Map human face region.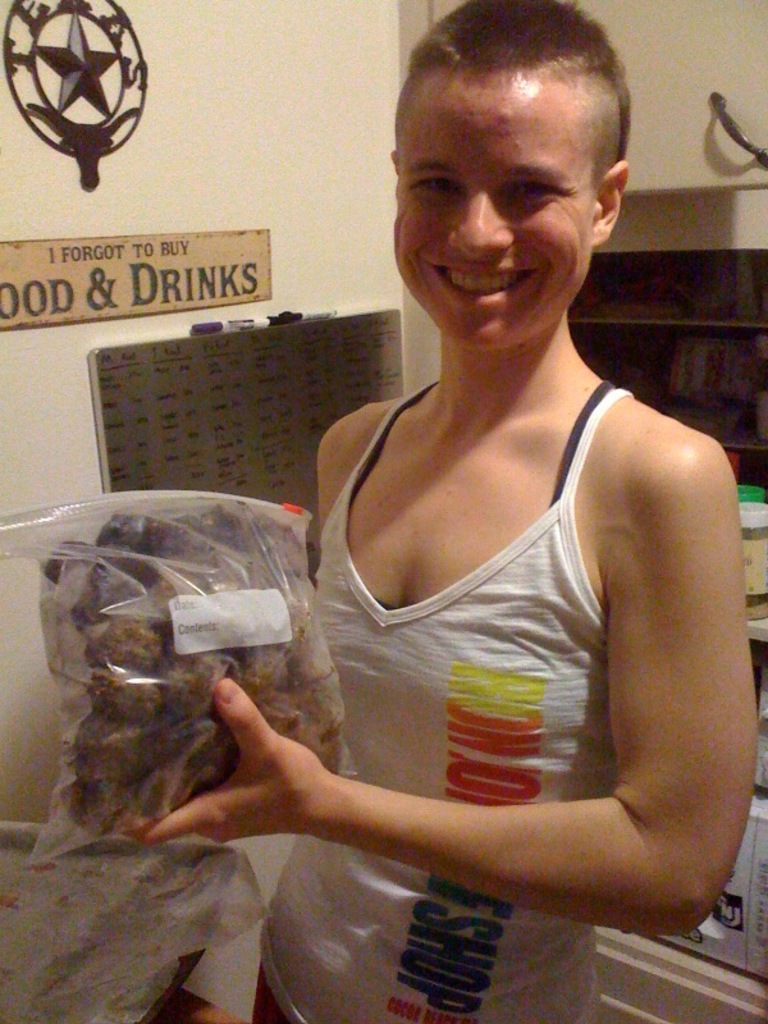
Mapped to pyautogui.locateOnScreen(393, 74, 586, 351).
